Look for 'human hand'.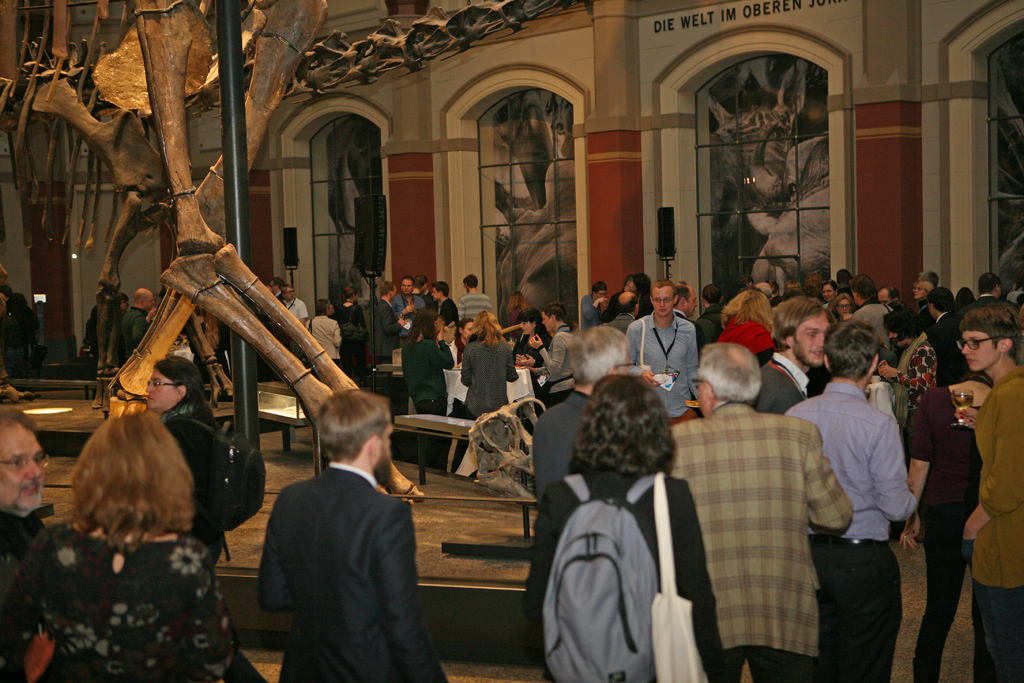
Found: 147 308 156 322.
